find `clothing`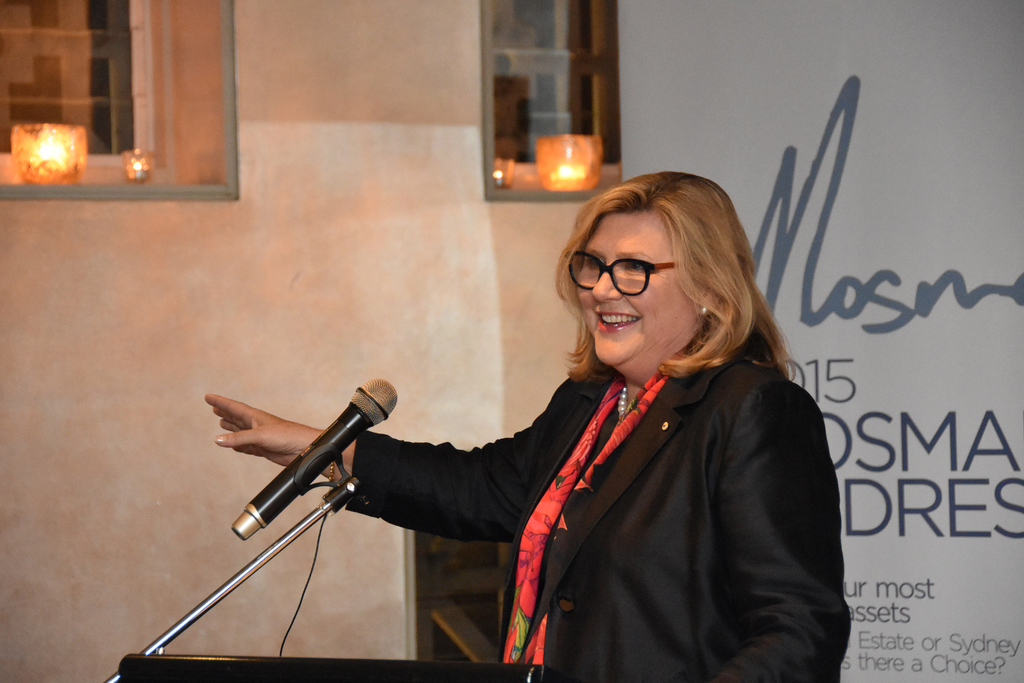
{"x1": 346, "y1": 333, "x2": 847, "y2": 682}
